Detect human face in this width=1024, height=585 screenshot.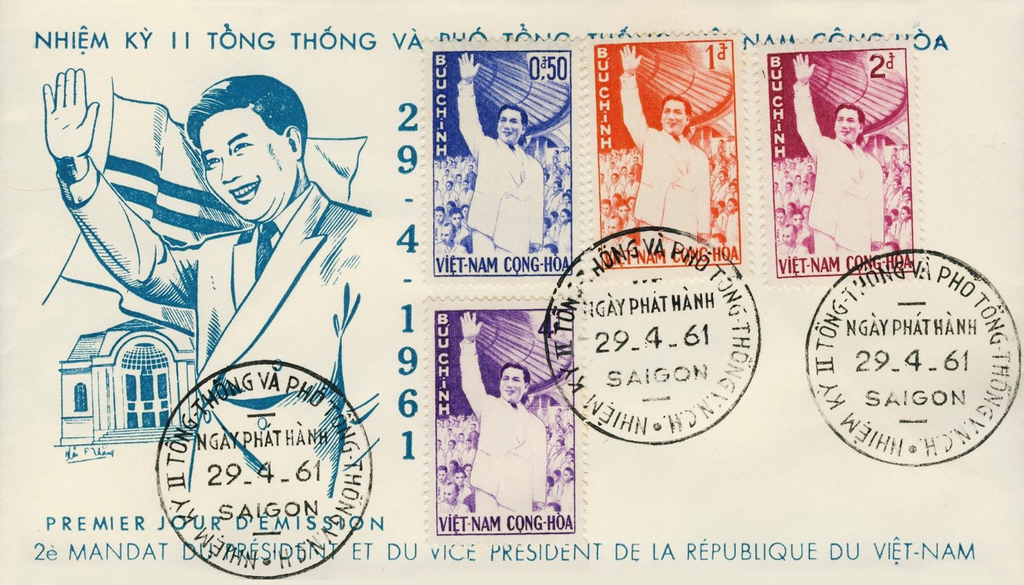
Detection: <bbox>500, 369, 525, 404</bbox>.
